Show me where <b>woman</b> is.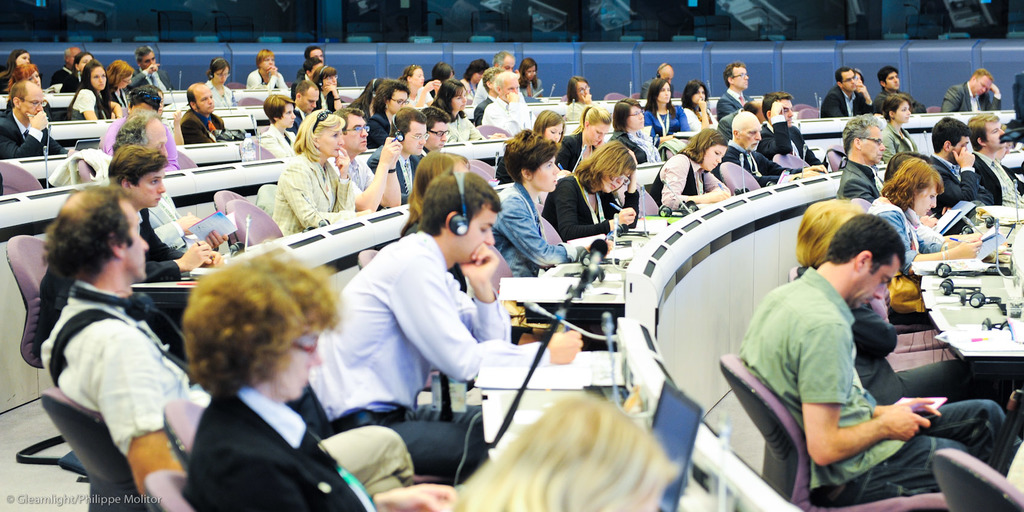
<b>woman</b> is at (x1=451, y1=395, x2=676, y2=511).
